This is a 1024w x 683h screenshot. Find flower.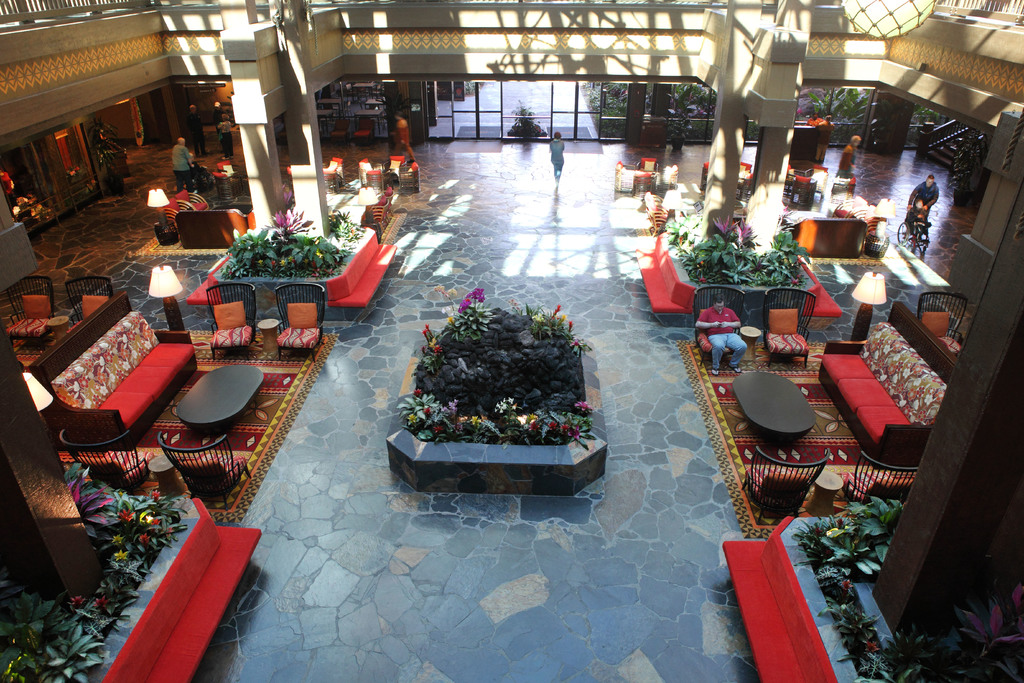
Bounding box: bbox=[571, 338, 579, 347].
